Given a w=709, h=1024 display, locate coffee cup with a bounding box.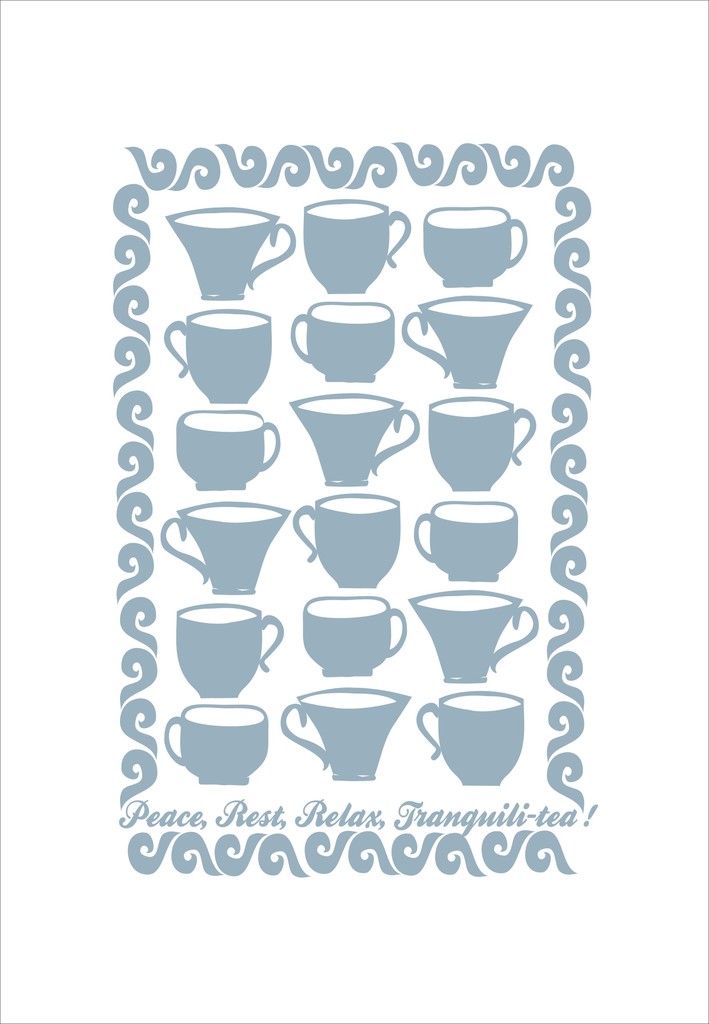
Located: crop(161, 700, 273, 784).
